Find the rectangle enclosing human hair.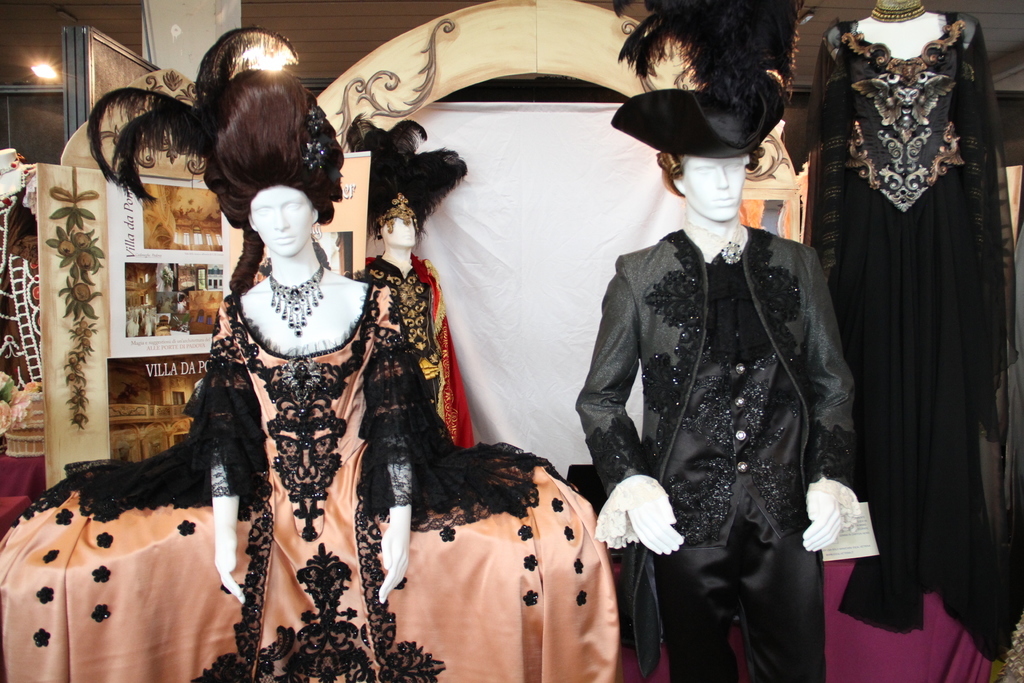
detection(655, 148, 765, 196).
